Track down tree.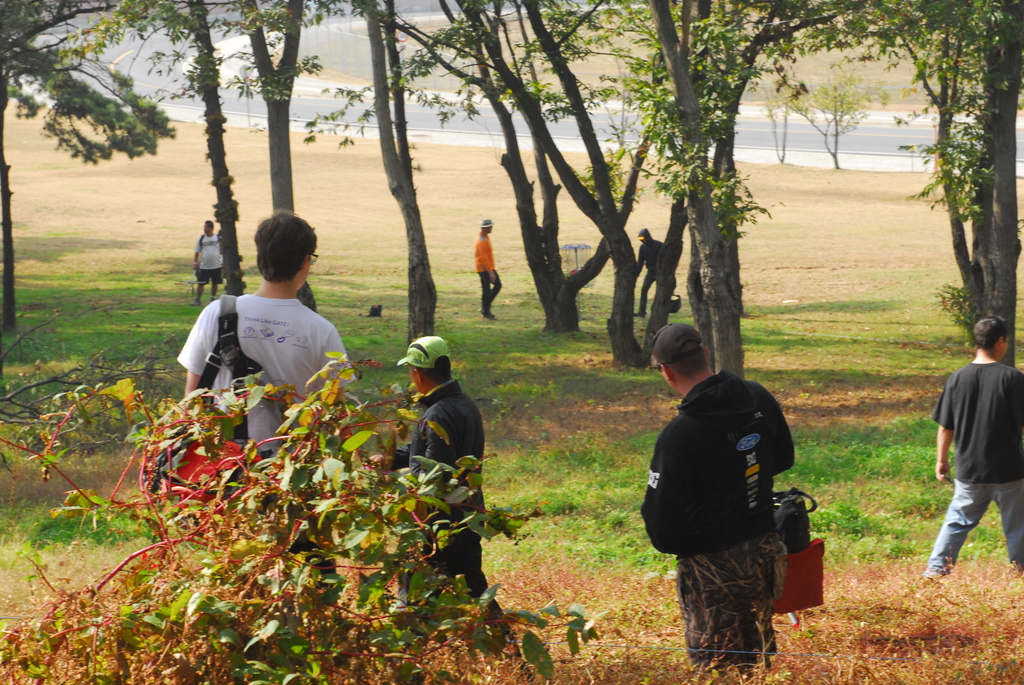
Tracked to locate(0, 305, 611, 684).
